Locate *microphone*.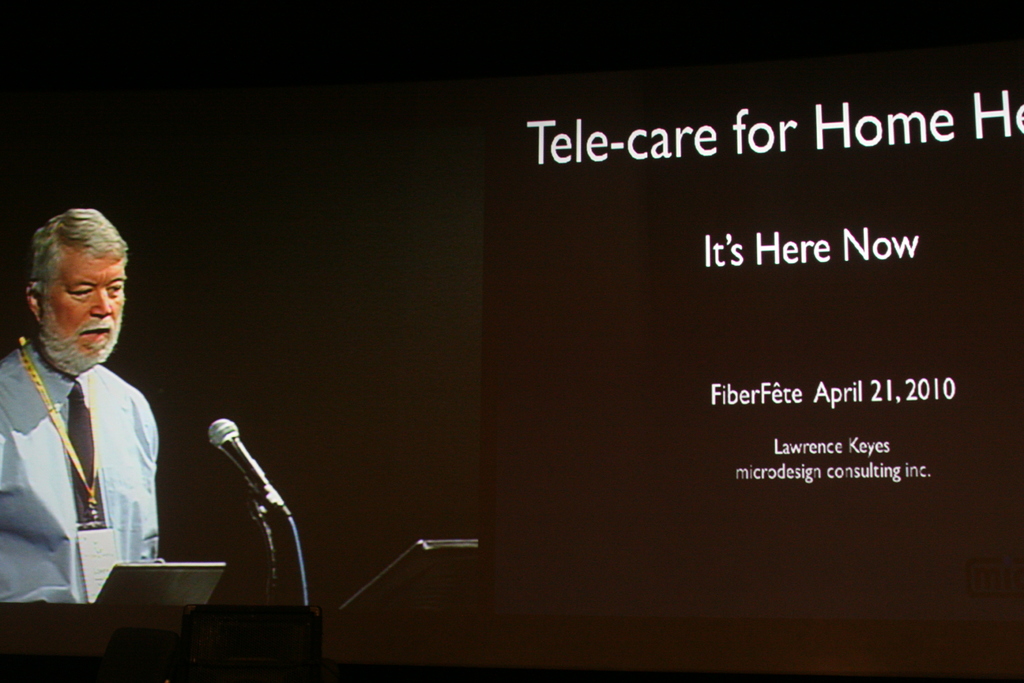
Bounding box: x1=204 y1=420 x2=286 y2=514.
